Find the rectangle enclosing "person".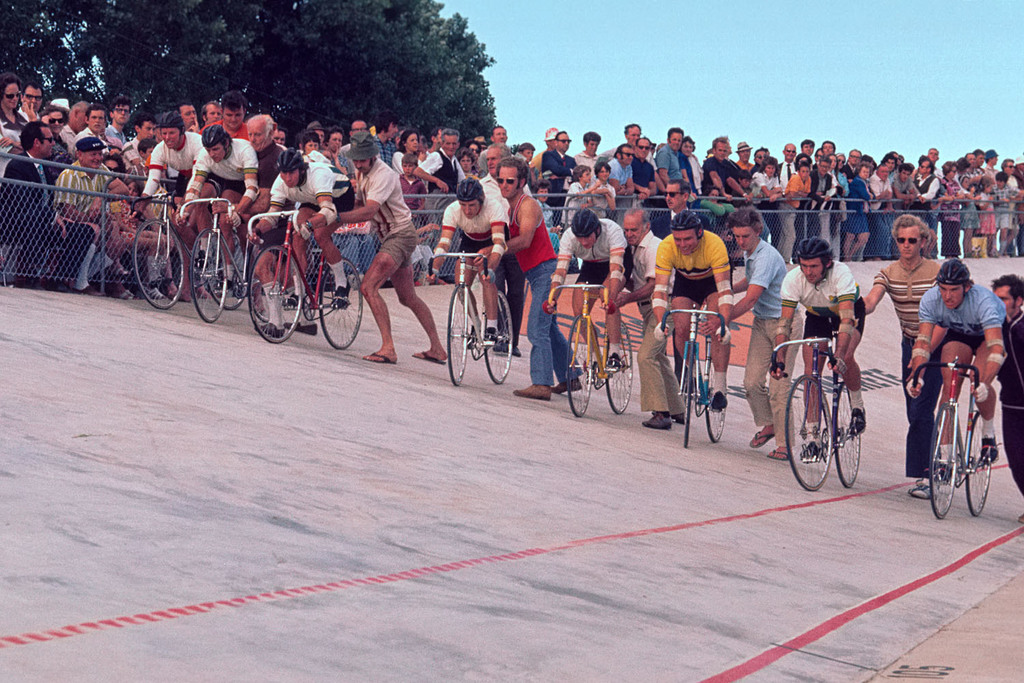
3 120 94 290.
